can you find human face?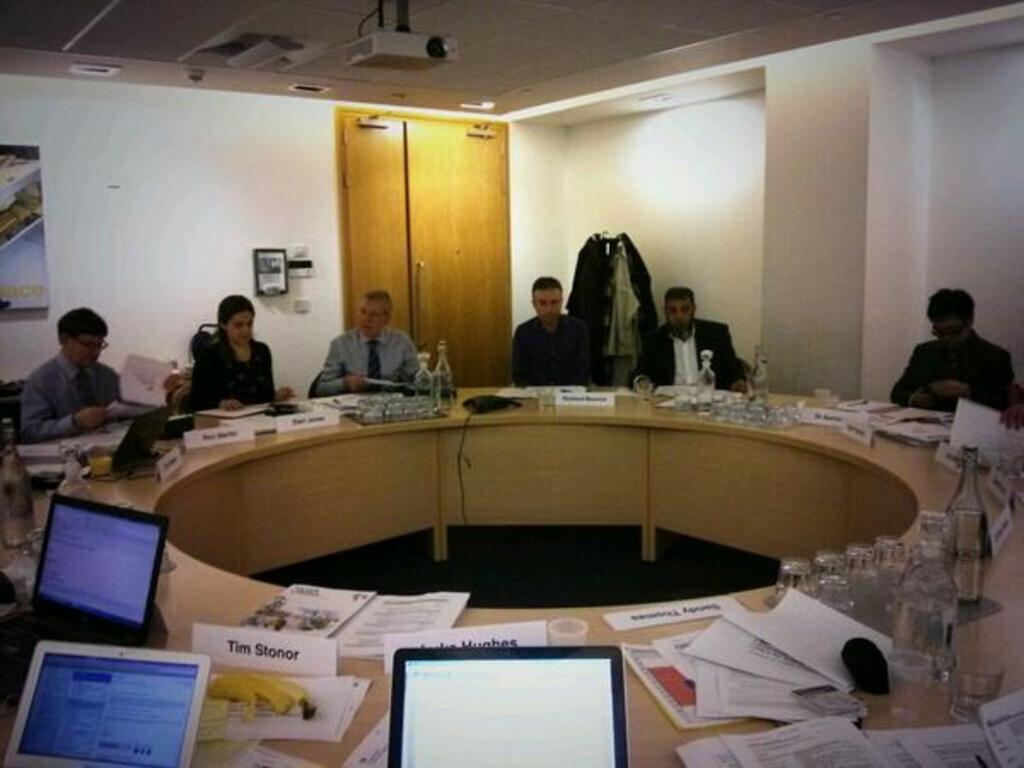
Yes, bounding box: <region>930, 317, 968, 355</region>.
